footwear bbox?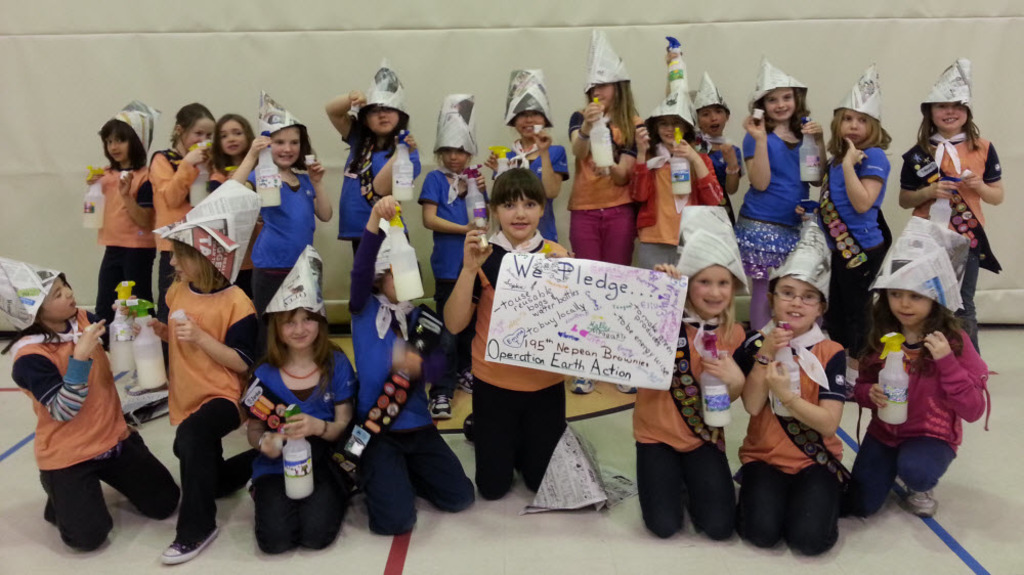
(160,529,217,568)
